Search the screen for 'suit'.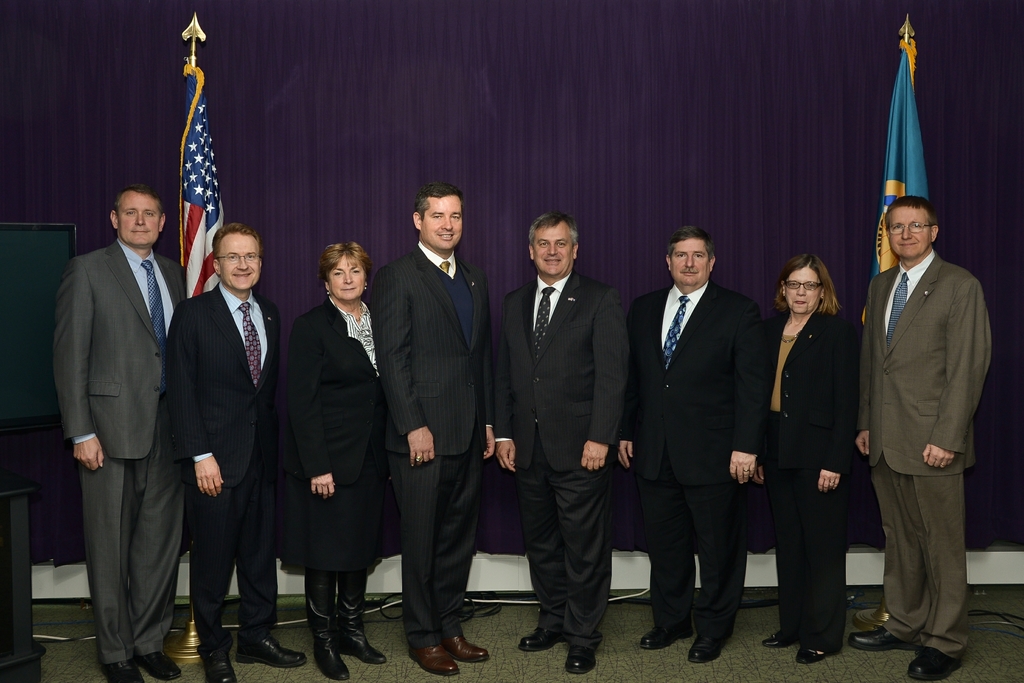
Found at <box>53,239,187,667</box>.
